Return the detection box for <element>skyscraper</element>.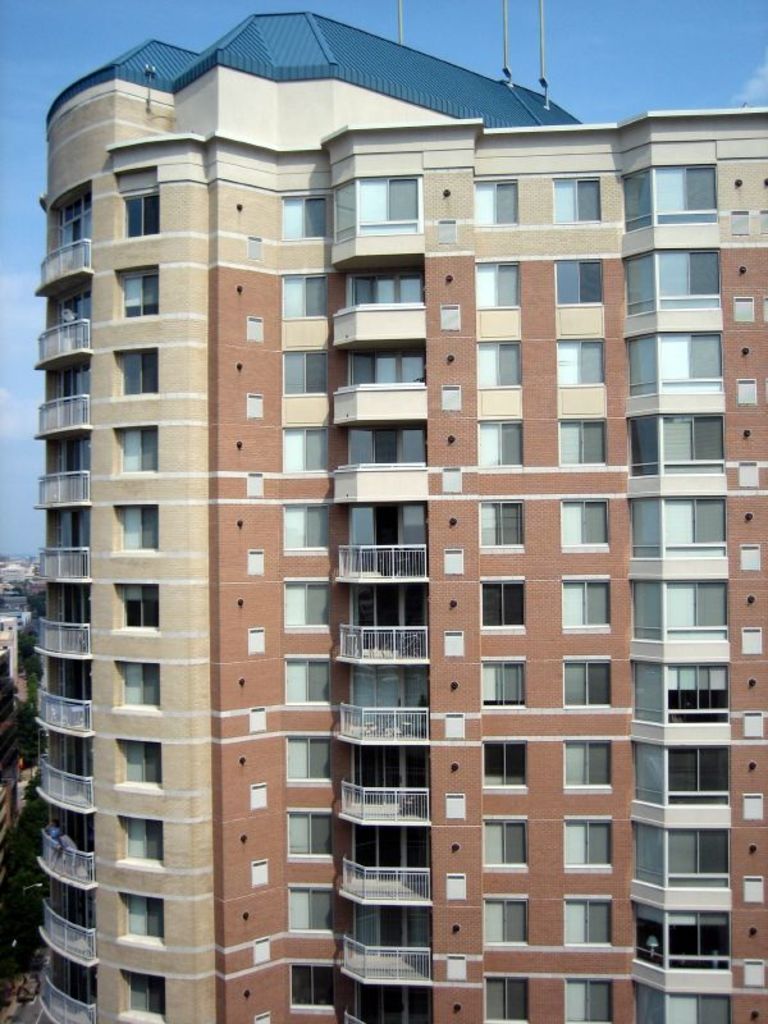
locate(0, 83, 745, 1023).
